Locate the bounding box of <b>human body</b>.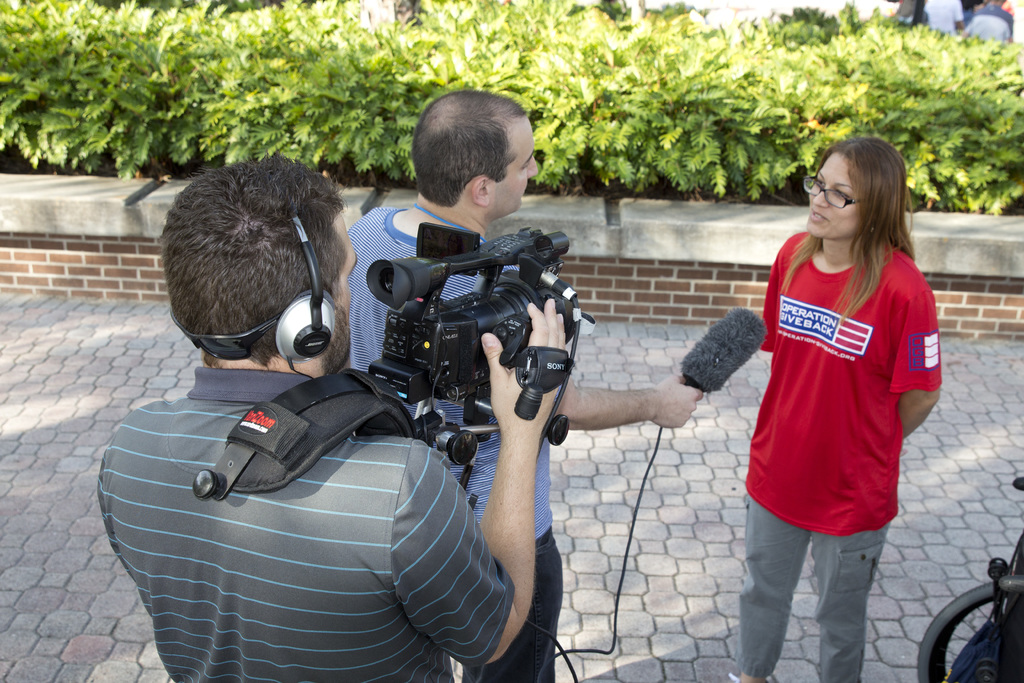
Bounding box: [95,296,572,682].
